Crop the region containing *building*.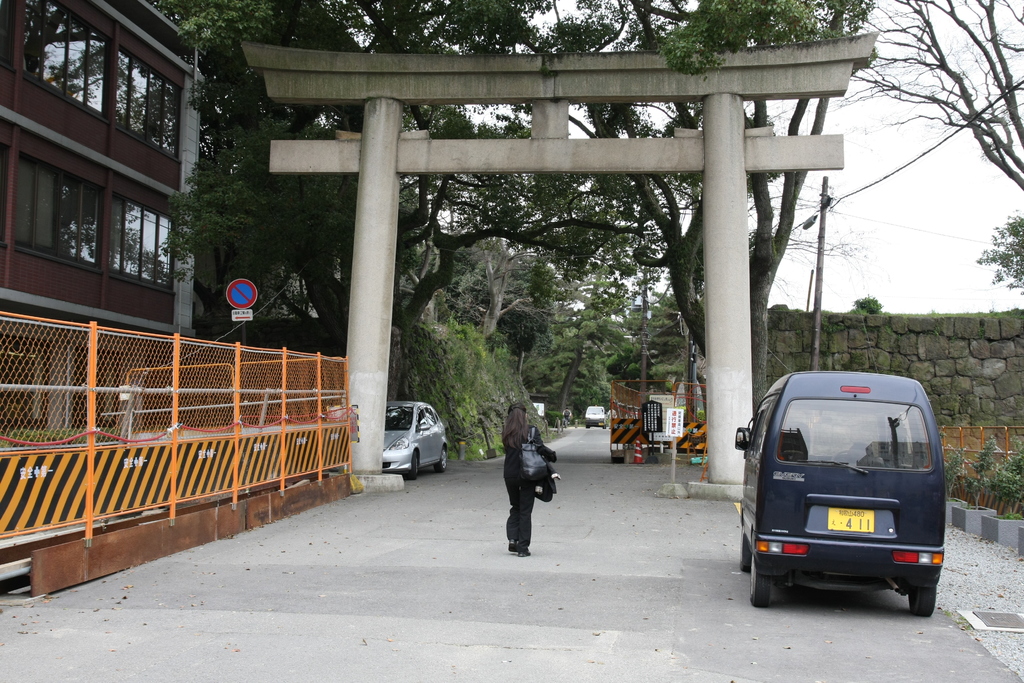
Crop region: box=[0, 0, 203, 428].
